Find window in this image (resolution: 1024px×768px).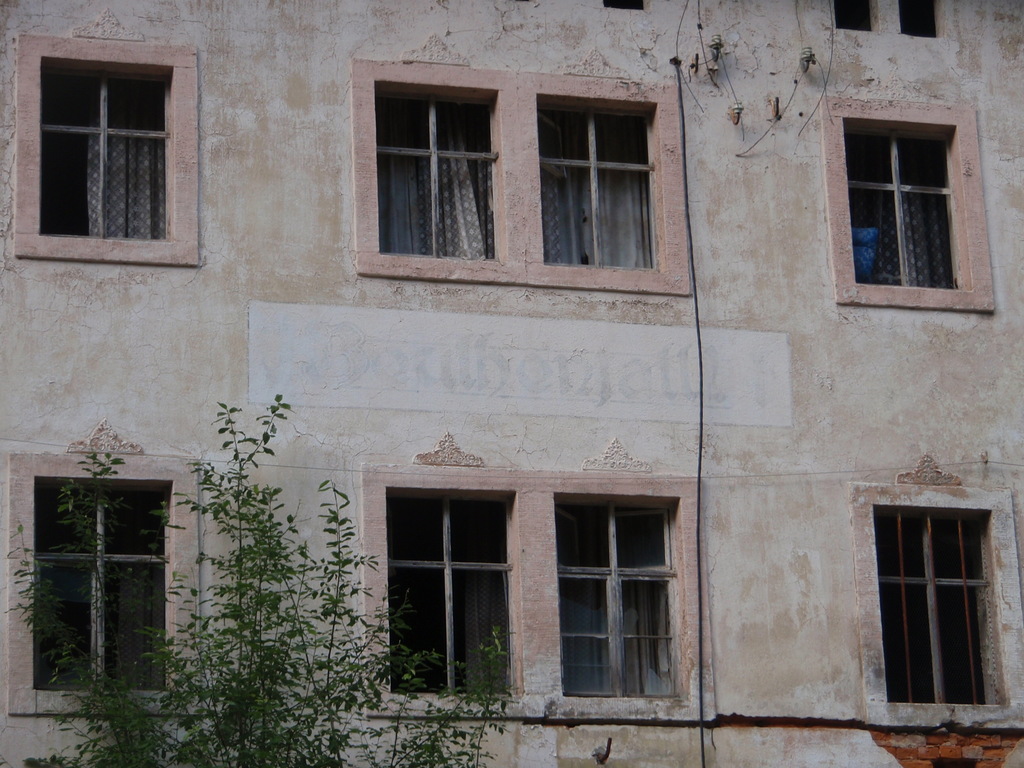
<bbox>813, 93, 1001, 324</bbox>.
